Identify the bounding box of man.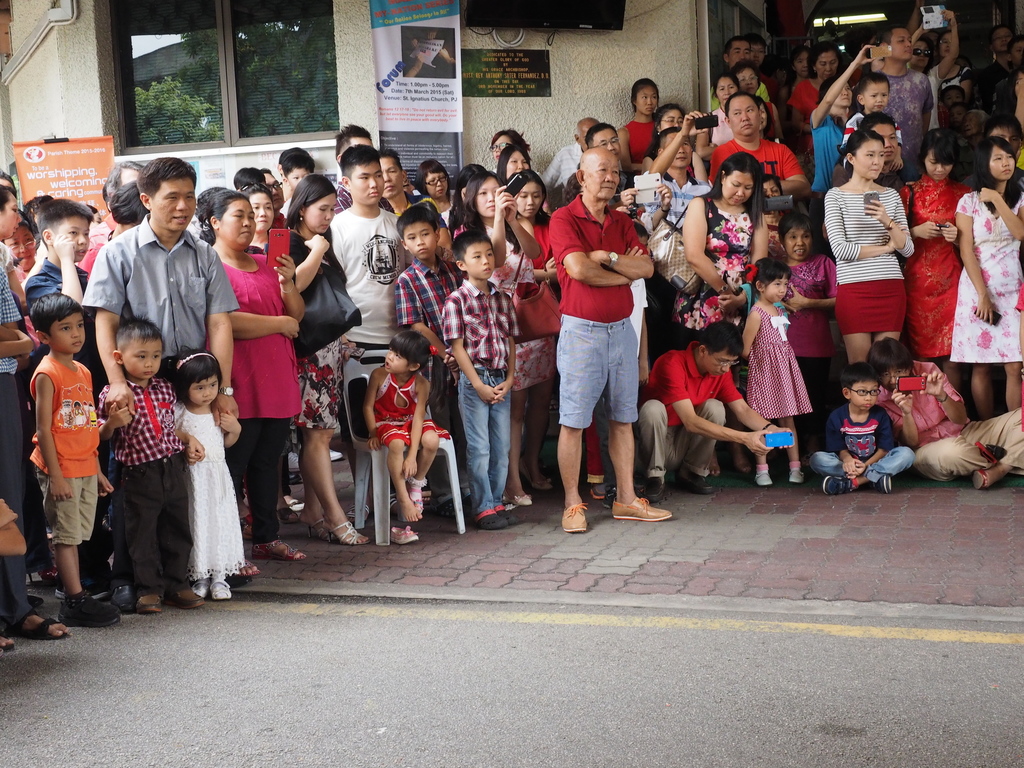
<region>548, 143, 657, 543</region>.
